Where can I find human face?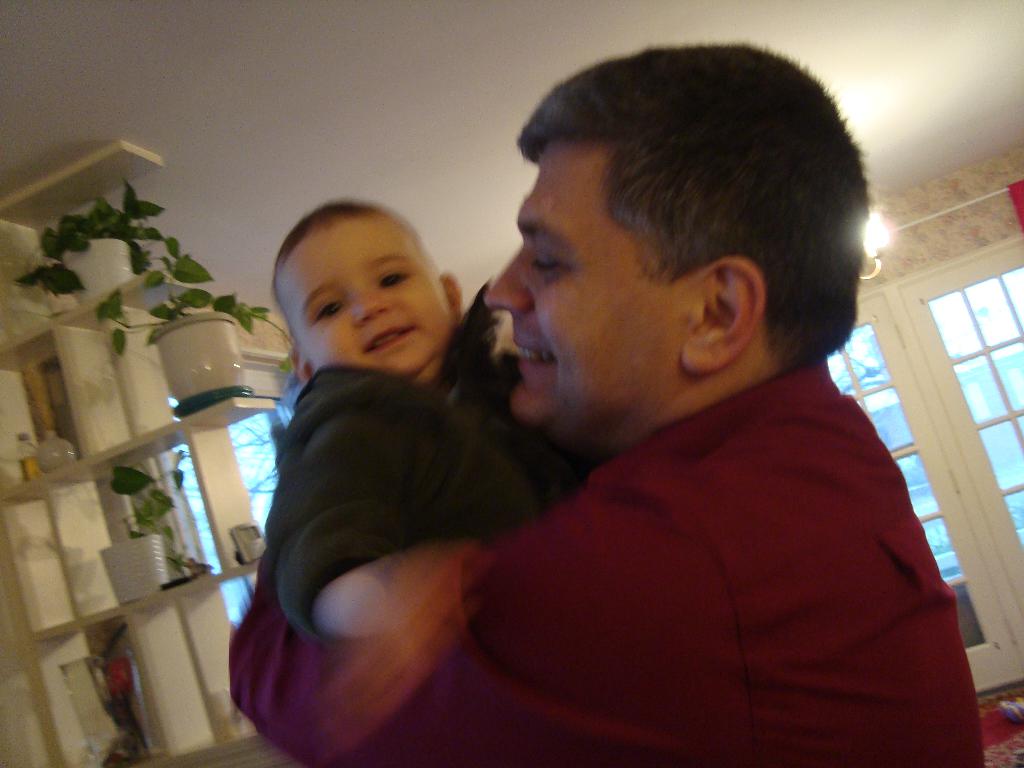
You can find it at <region>483, 140, 684, 427</region>.
